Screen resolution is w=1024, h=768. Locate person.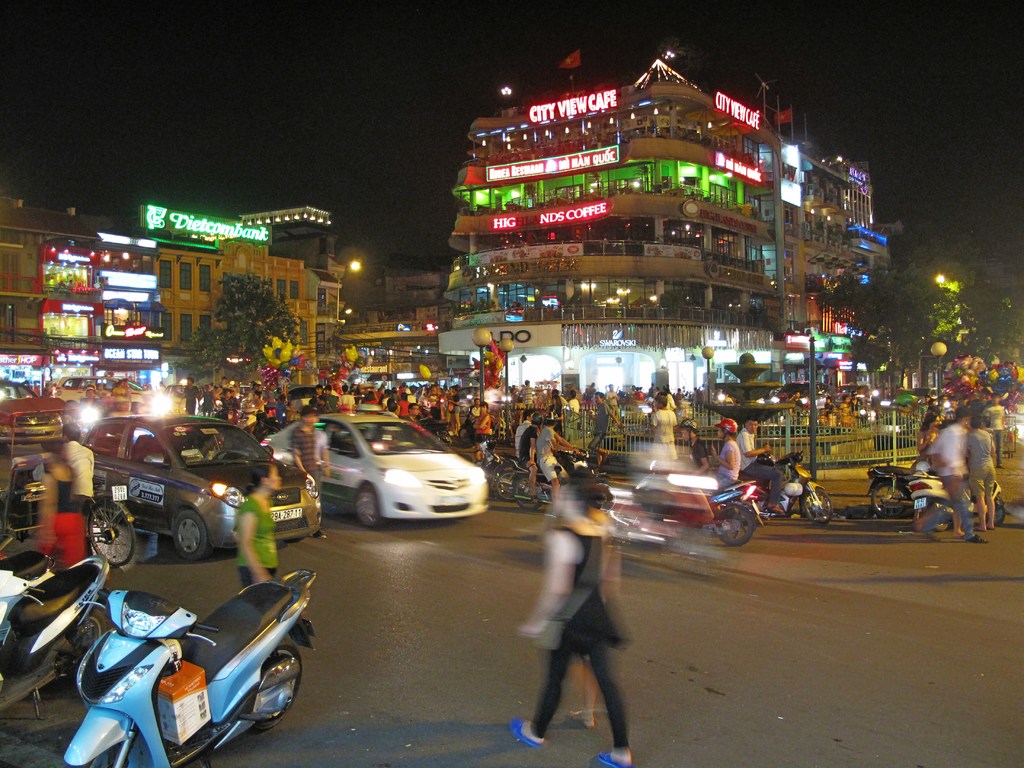
select_region(108, 380, 140, 417).
